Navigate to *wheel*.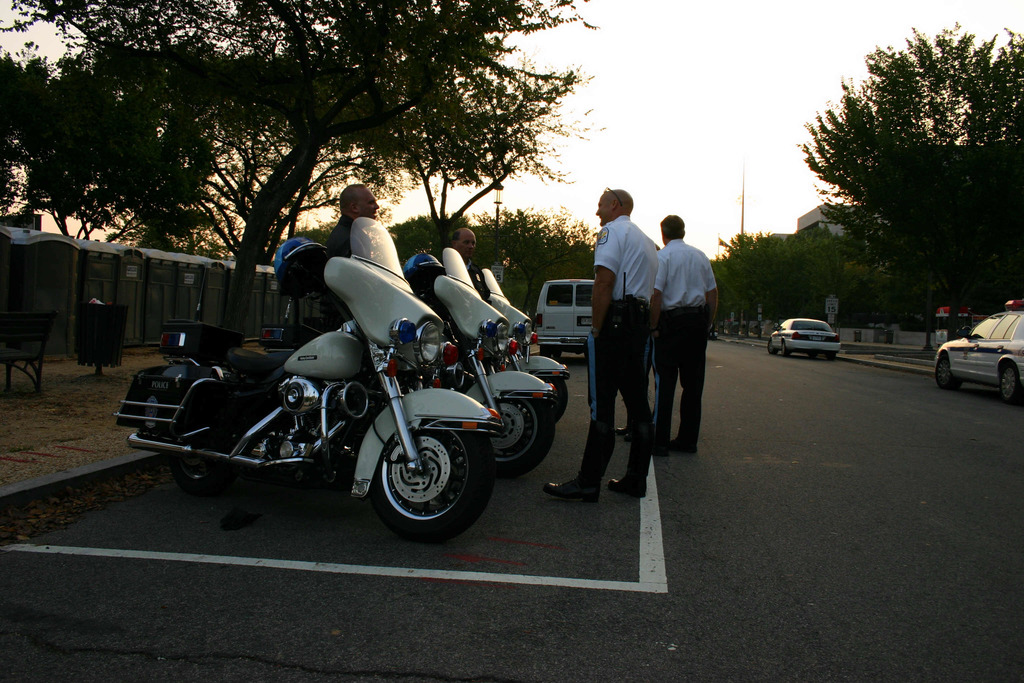
Navigation target: 356,411,479,534.
